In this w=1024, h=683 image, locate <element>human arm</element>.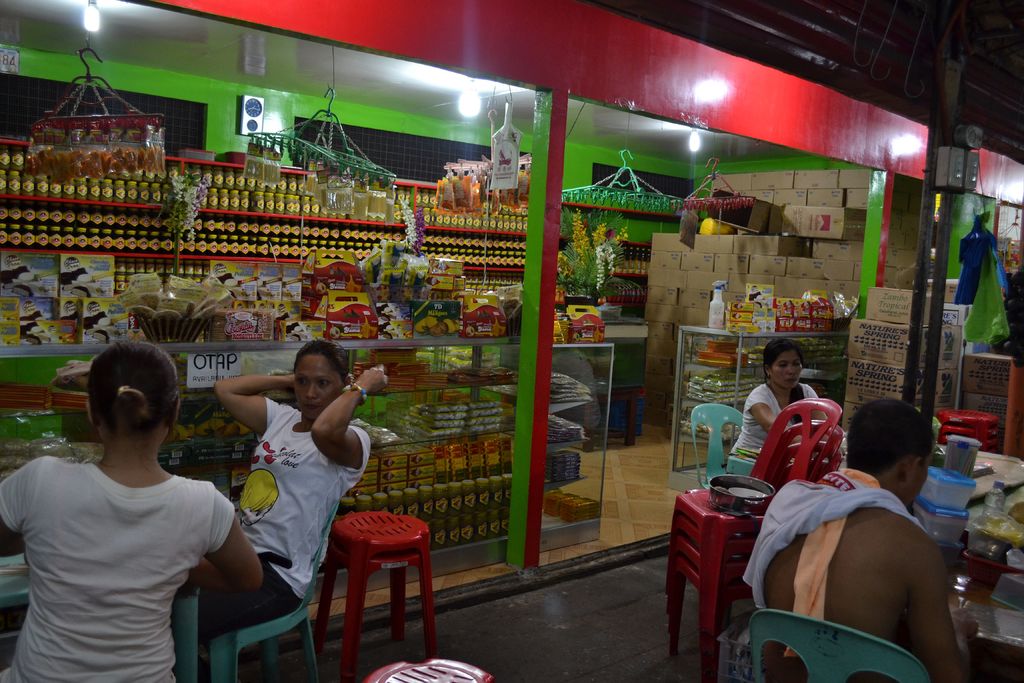
Bounding box: region(182, 486, 265, 592).
